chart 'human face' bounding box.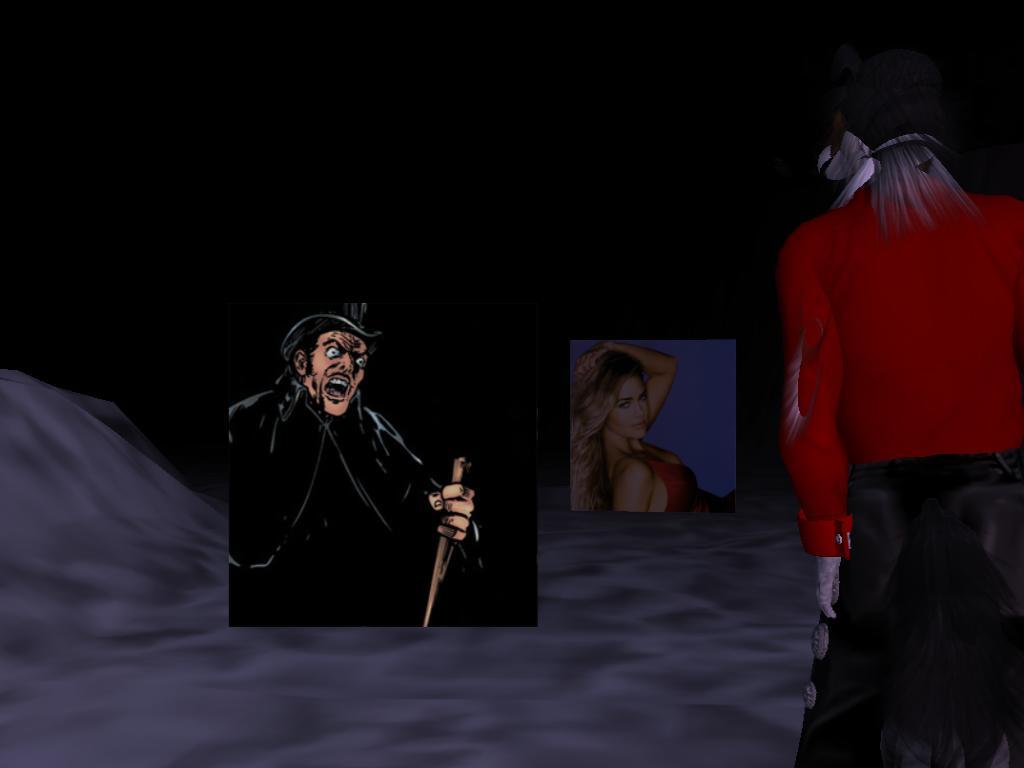
Charted: (left=606, top=378, right=655, bottom=443).
